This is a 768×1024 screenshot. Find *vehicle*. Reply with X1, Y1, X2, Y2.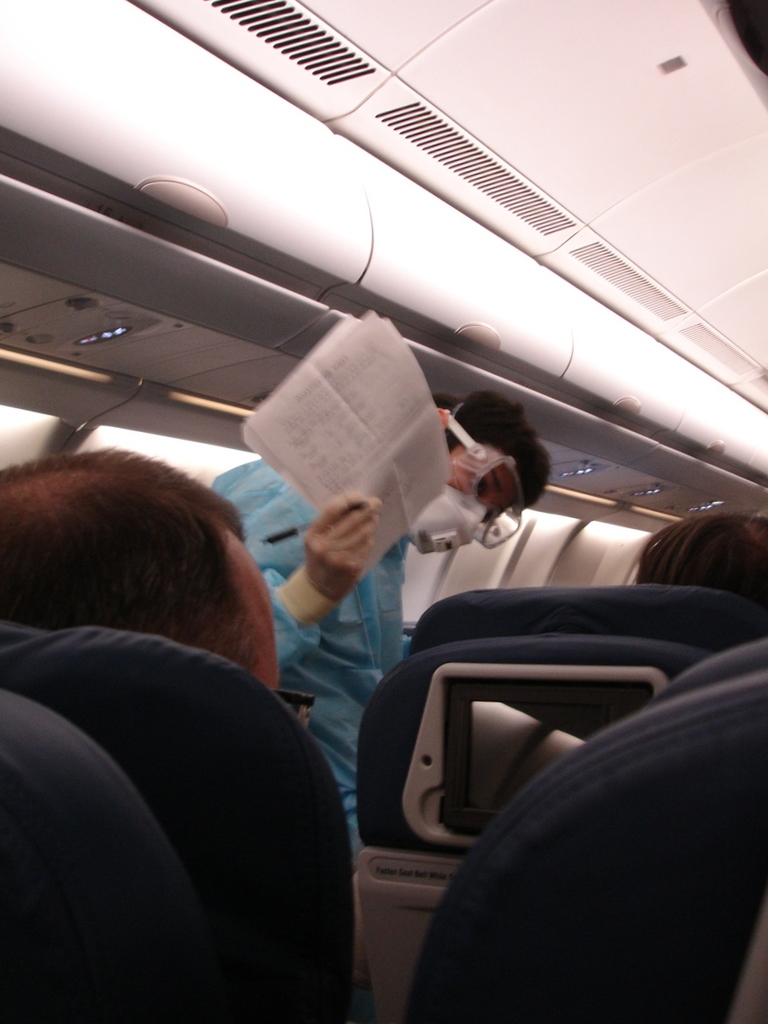
0, 0, 767, 1023.
